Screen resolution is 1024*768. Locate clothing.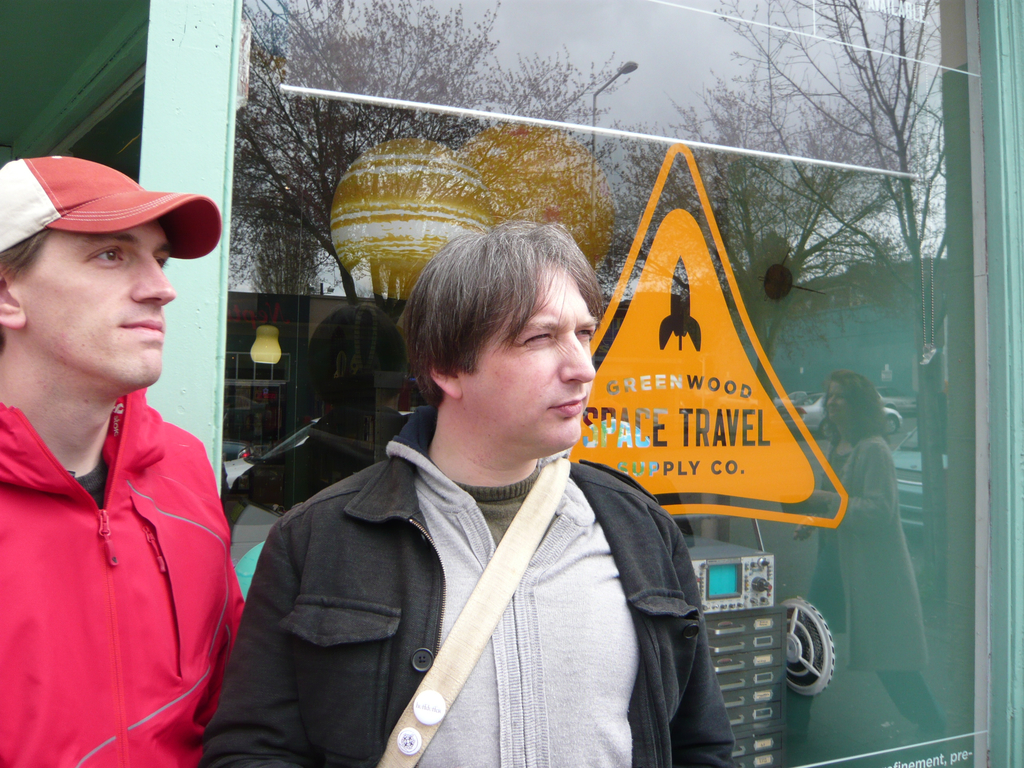
box=[3, 335, 244, 753].
